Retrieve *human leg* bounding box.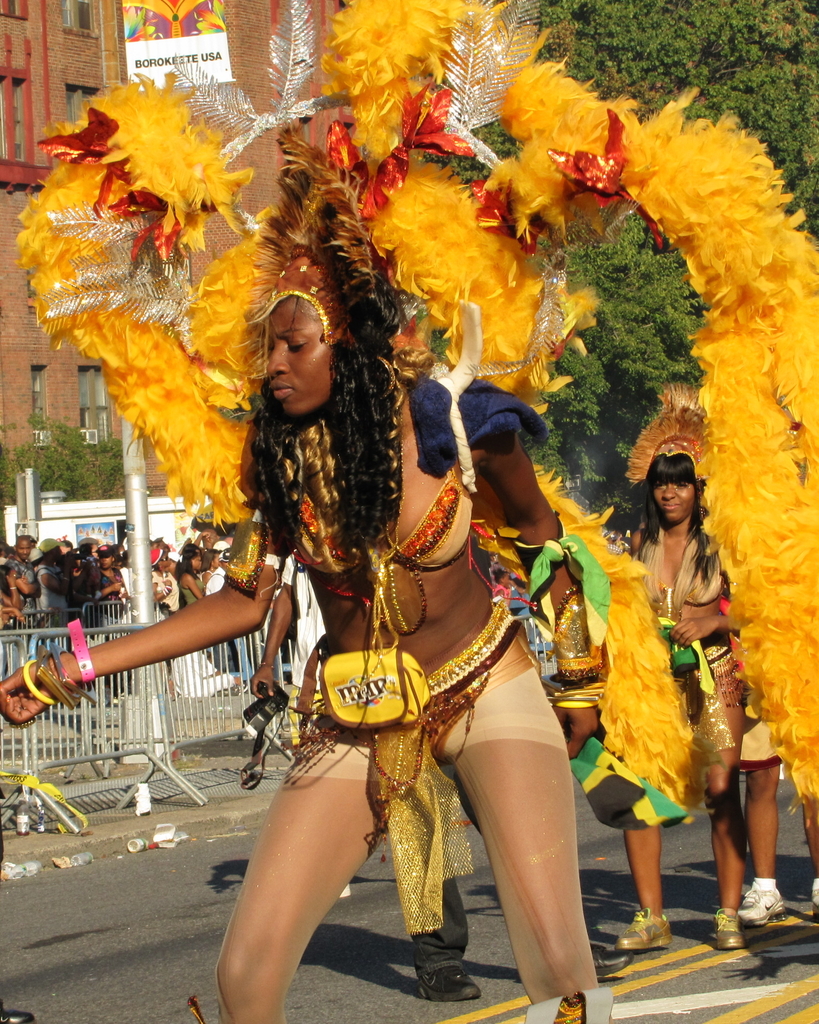
Bounding box: box=[731, 704, 783, 920].
